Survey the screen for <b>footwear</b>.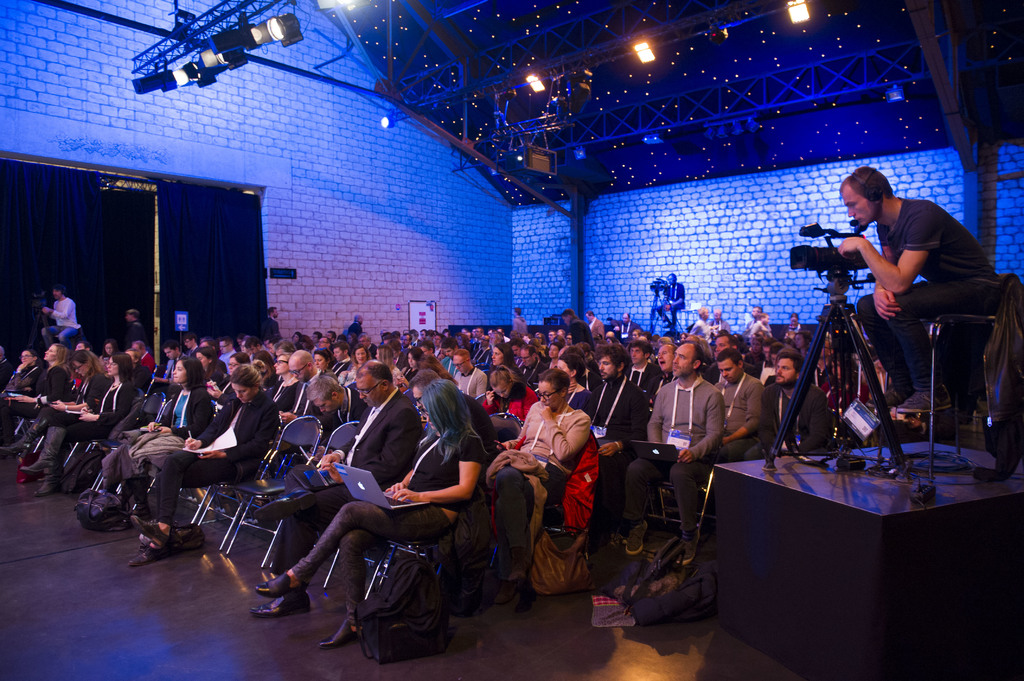
Survey found: left=881, top=382, right=915, bottom=412.
